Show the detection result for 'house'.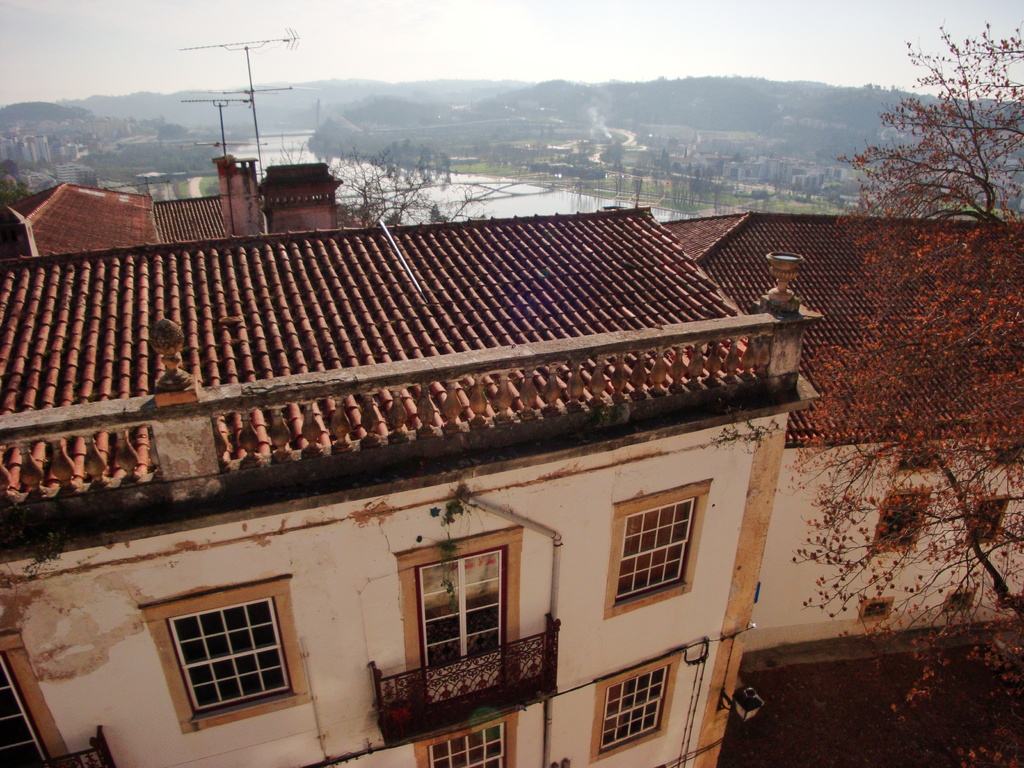
[left=0, top=168, right=328, bottom=277].
